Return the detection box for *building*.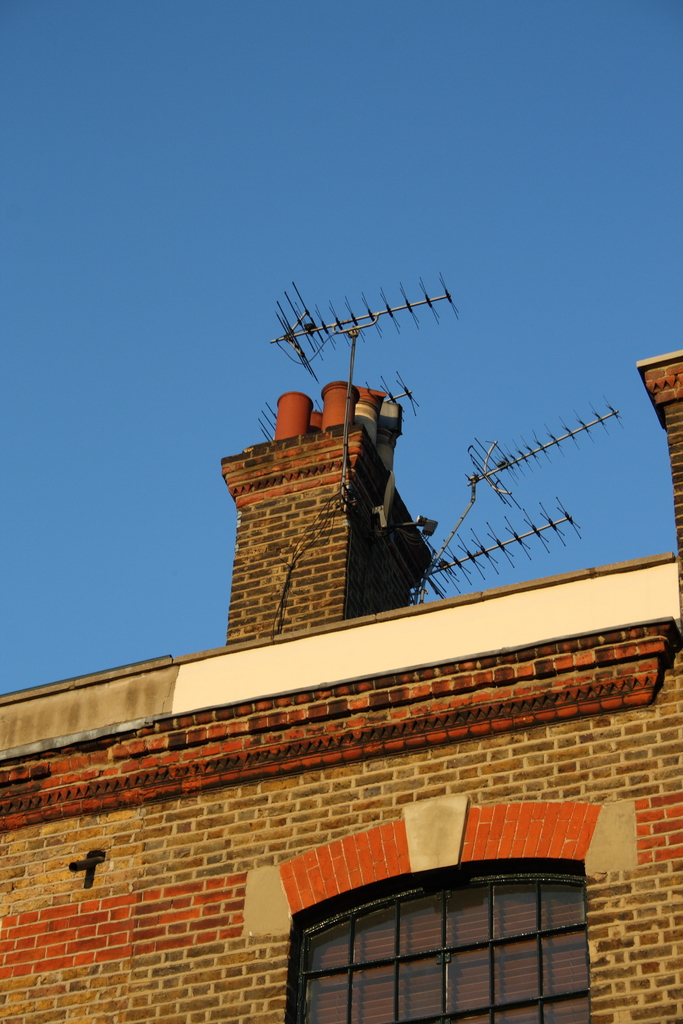
0 264 682 1023.
